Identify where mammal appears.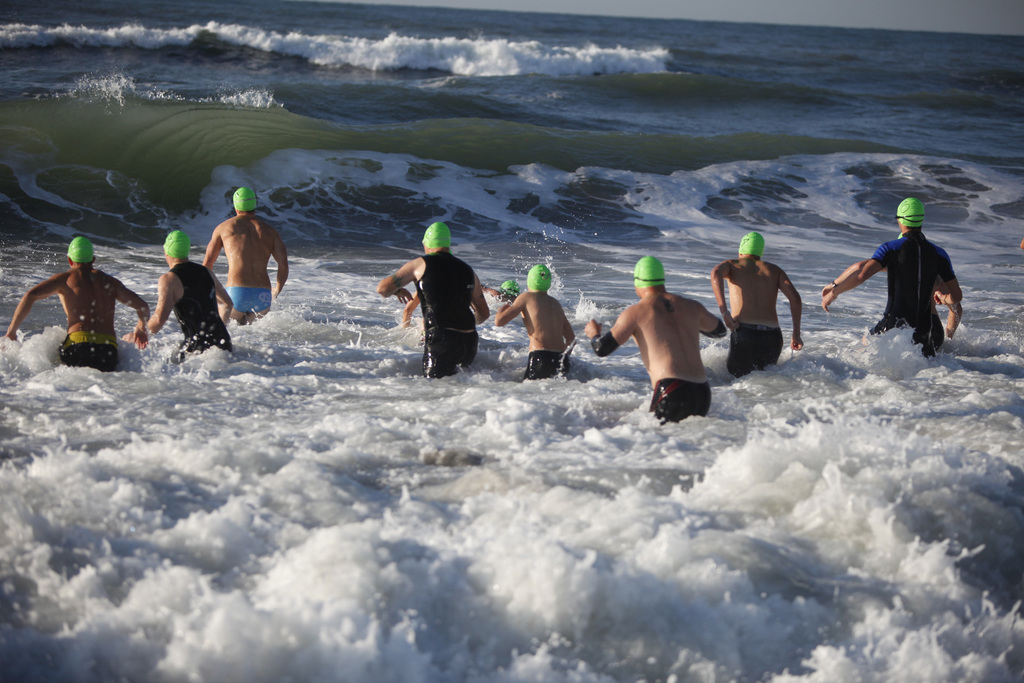
Appears at x1=585 y1=251 x2=728 y2=422.
